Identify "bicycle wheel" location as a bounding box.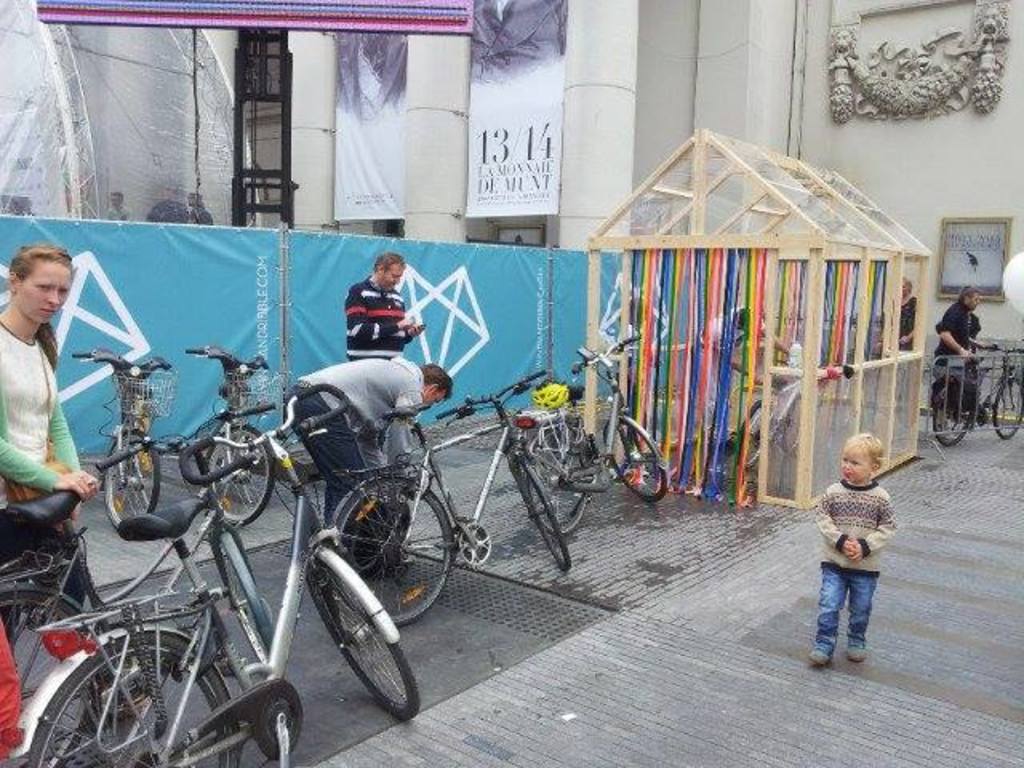
[206,422,275,528].
